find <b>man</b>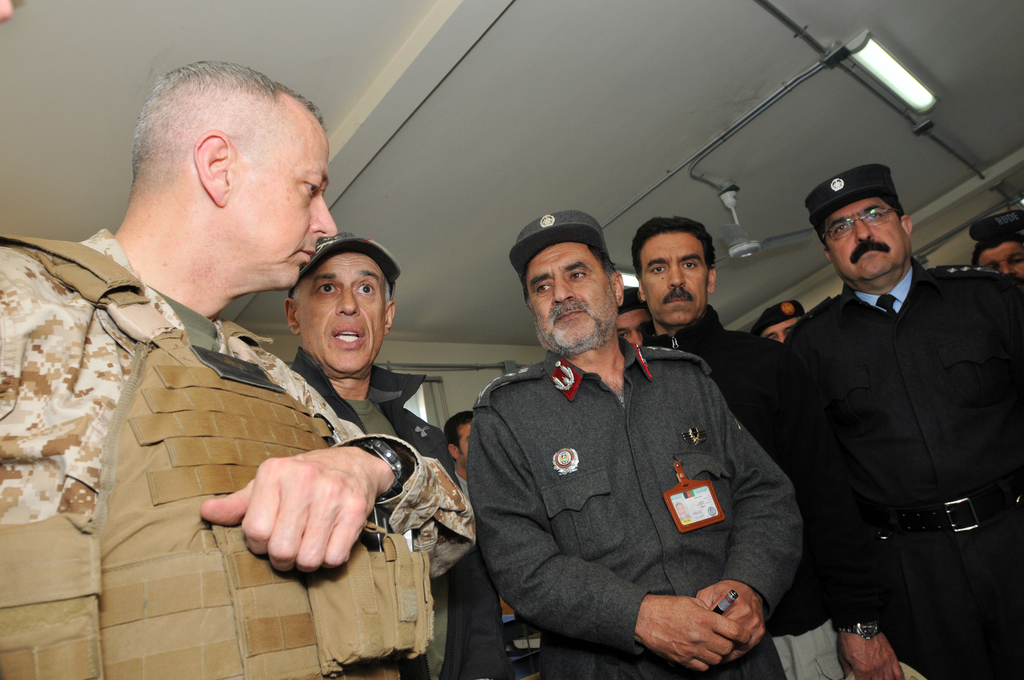
780:163:1023:678
